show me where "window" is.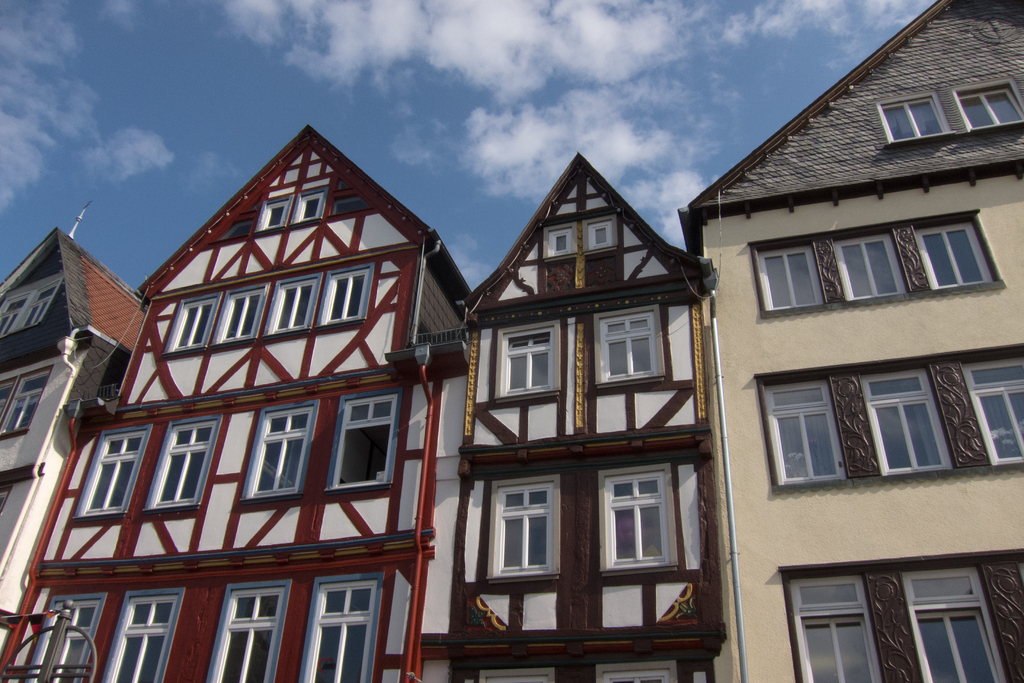
"window" is at box=[157, 425, 210, 506].
